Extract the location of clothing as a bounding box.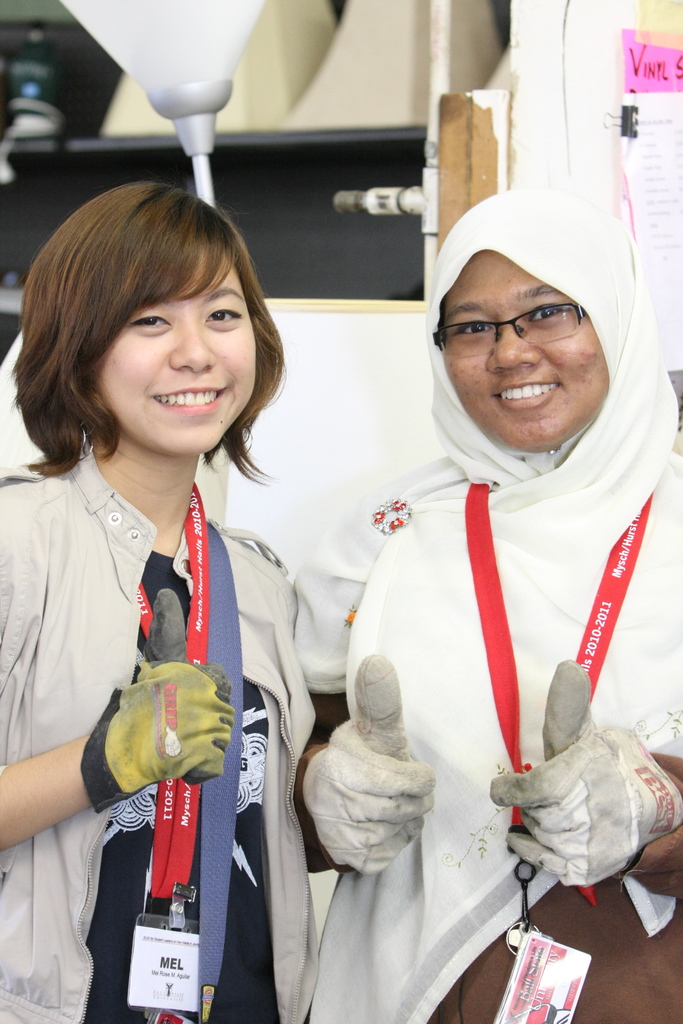
rect(302, 444, 682, 1020).
